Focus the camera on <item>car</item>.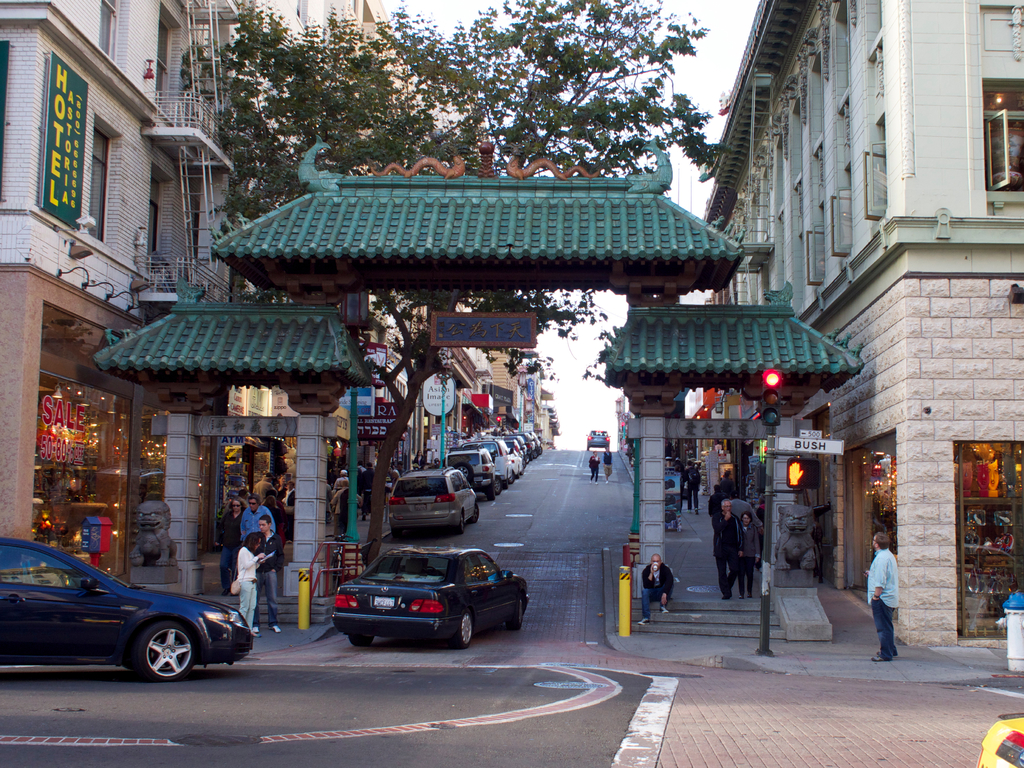
Focus region: <box>0,538,260,683</box>.
